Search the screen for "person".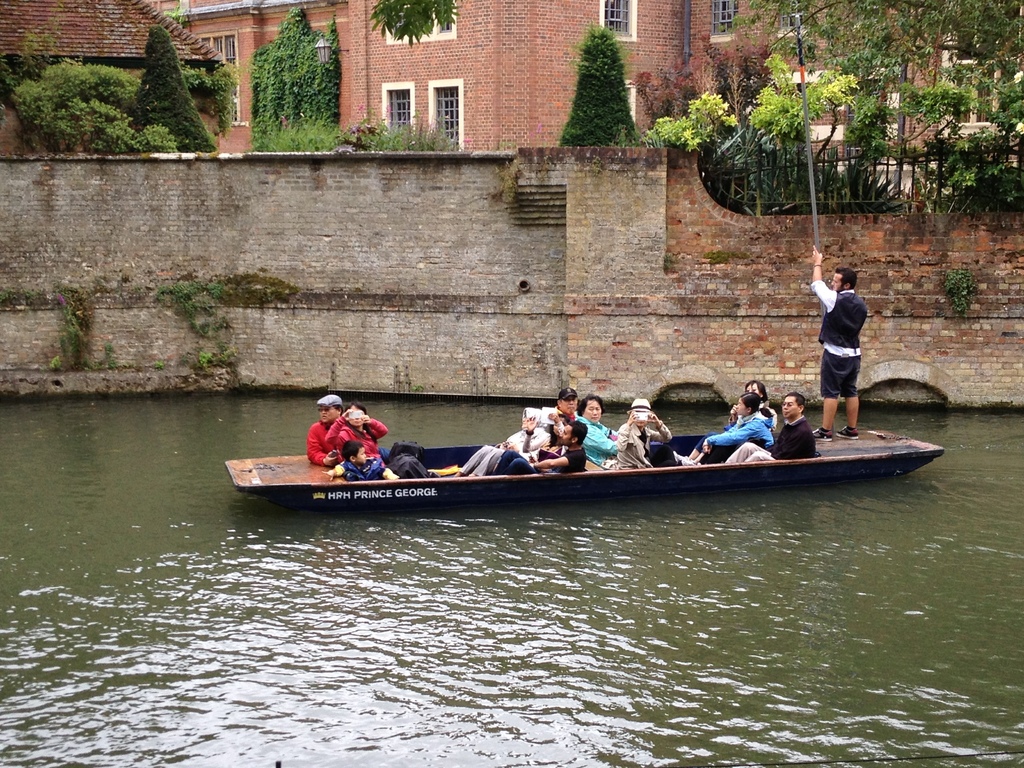
Found at (x1=620, y1=399, x2=673, y2=460).
